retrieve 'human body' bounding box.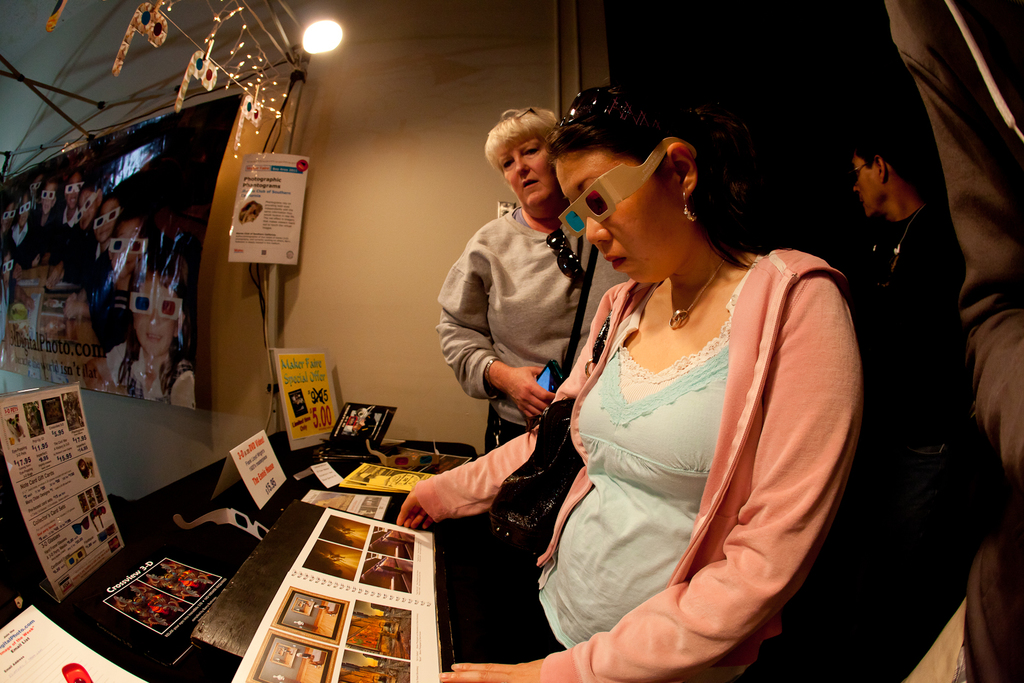
Bounding box: (6, 188, 38, 250).
